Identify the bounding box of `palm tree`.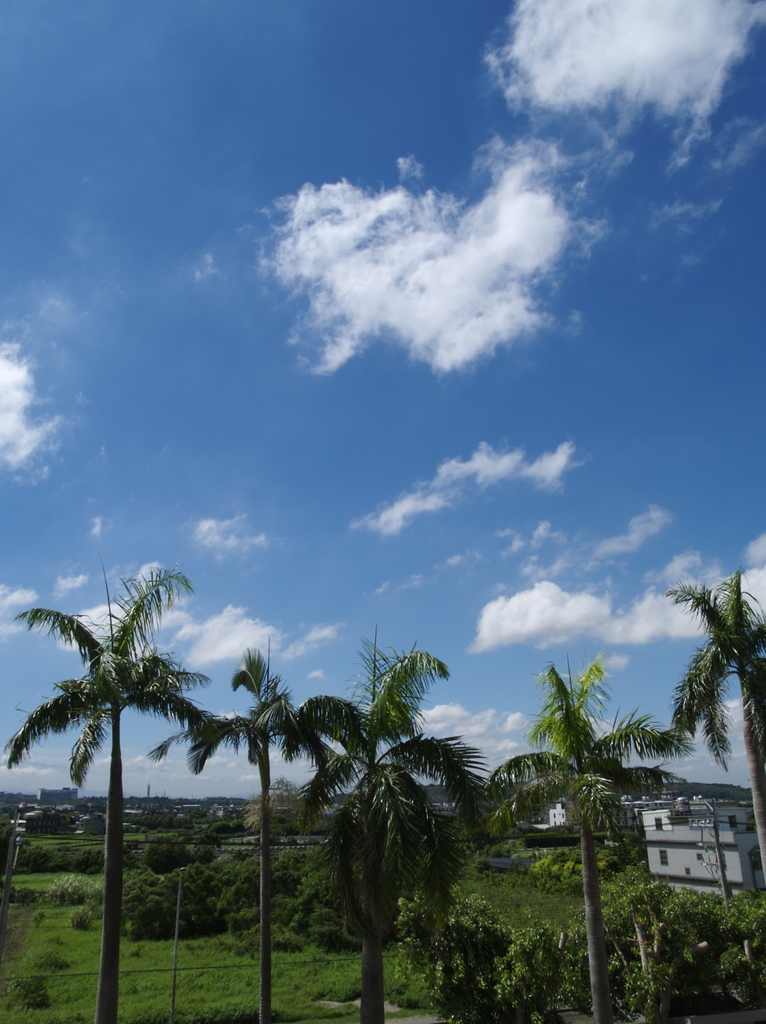
<box>176,653,295,1023</box>.
